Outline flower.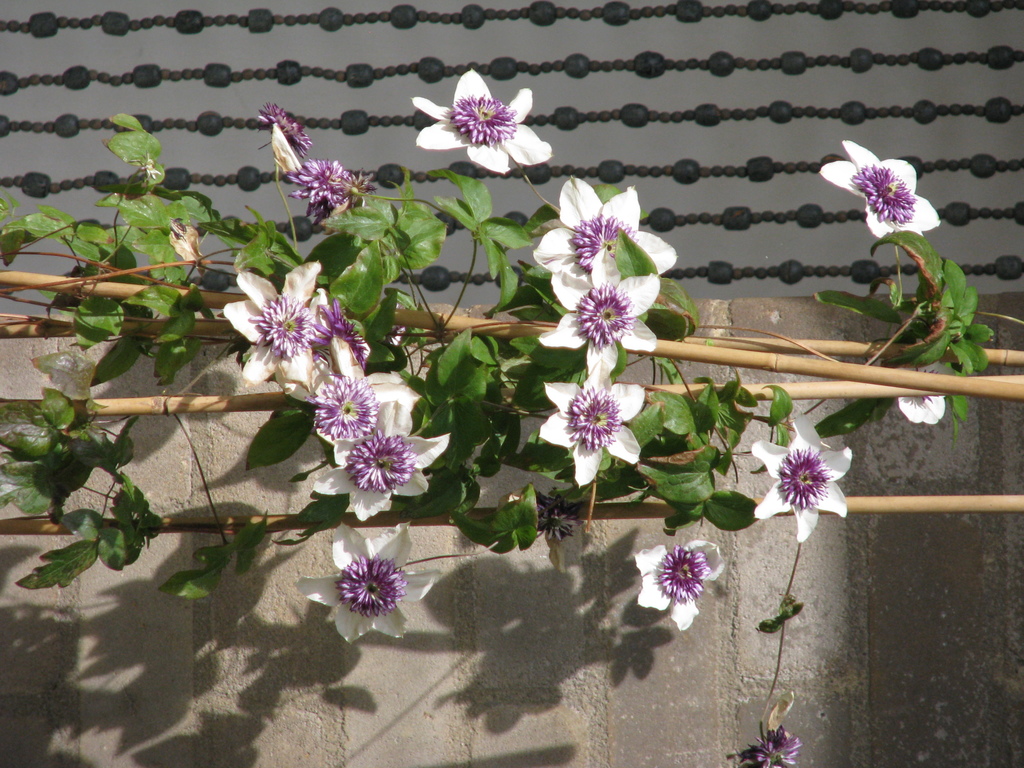
Outline: 534,177,675,283.
